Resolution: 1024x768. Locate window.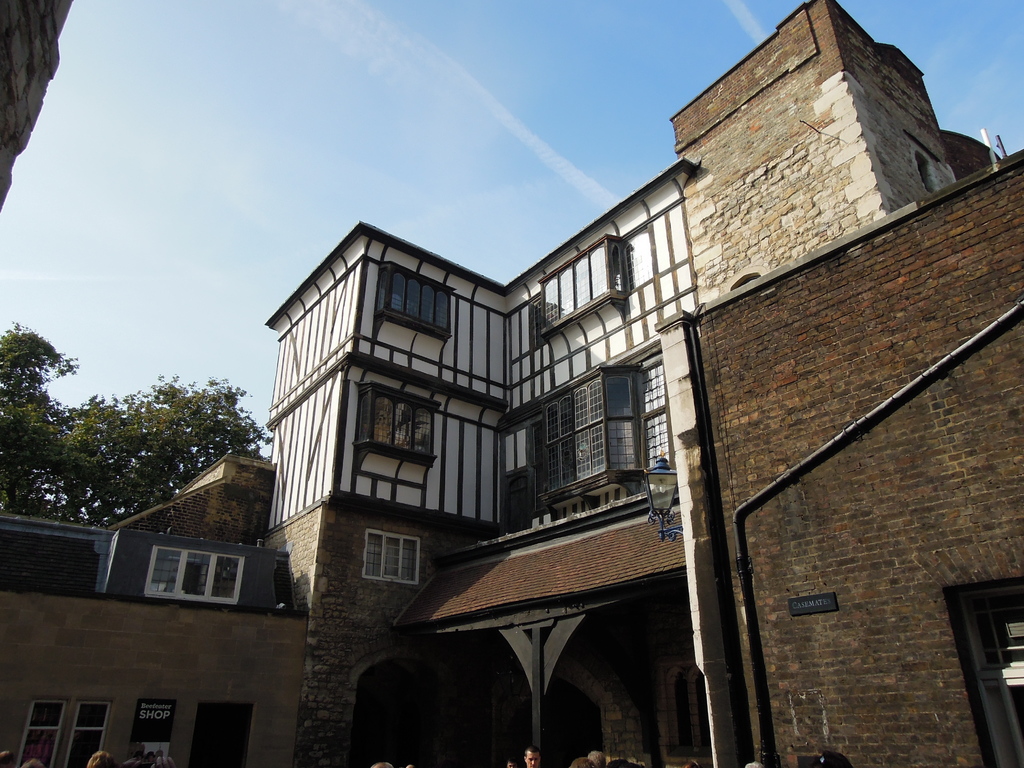
{"x1": 59, "y1": 701, "x2": 113, "y2": 767}.
